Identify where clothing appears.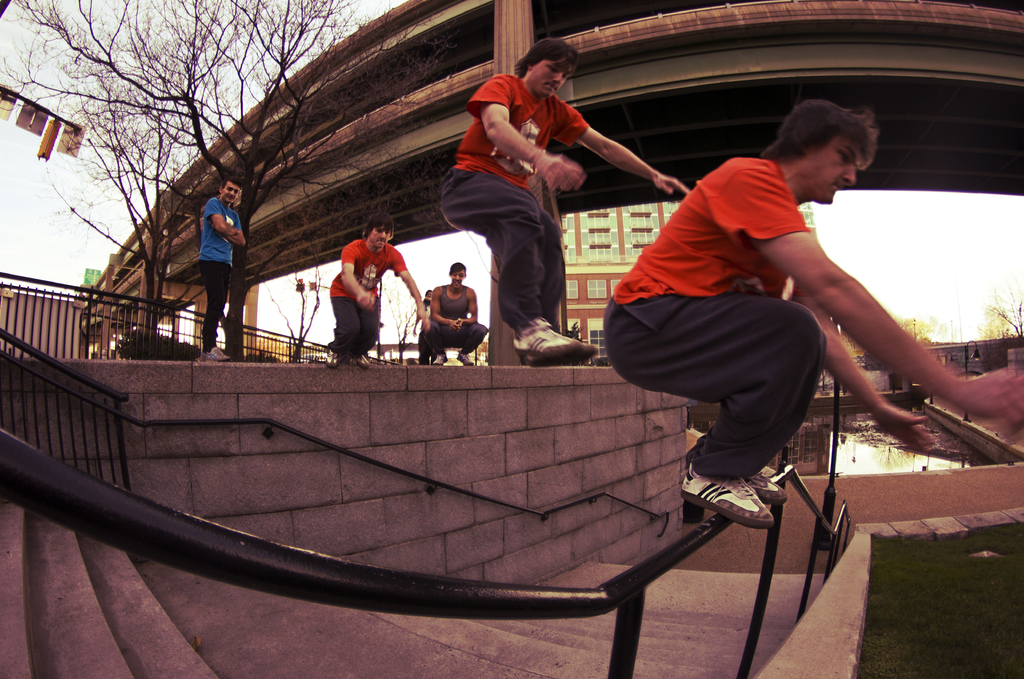
Appears at (598,153,825,476).
